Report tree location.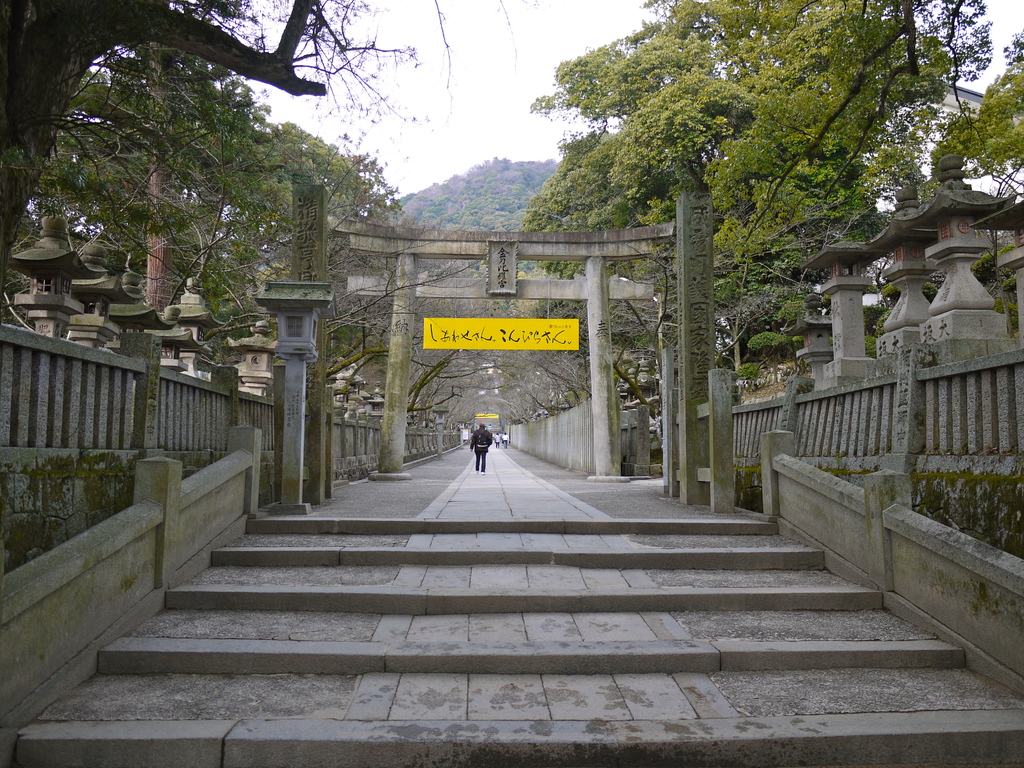
Report: x1=42, y1=0, x2=244, y2=319.
